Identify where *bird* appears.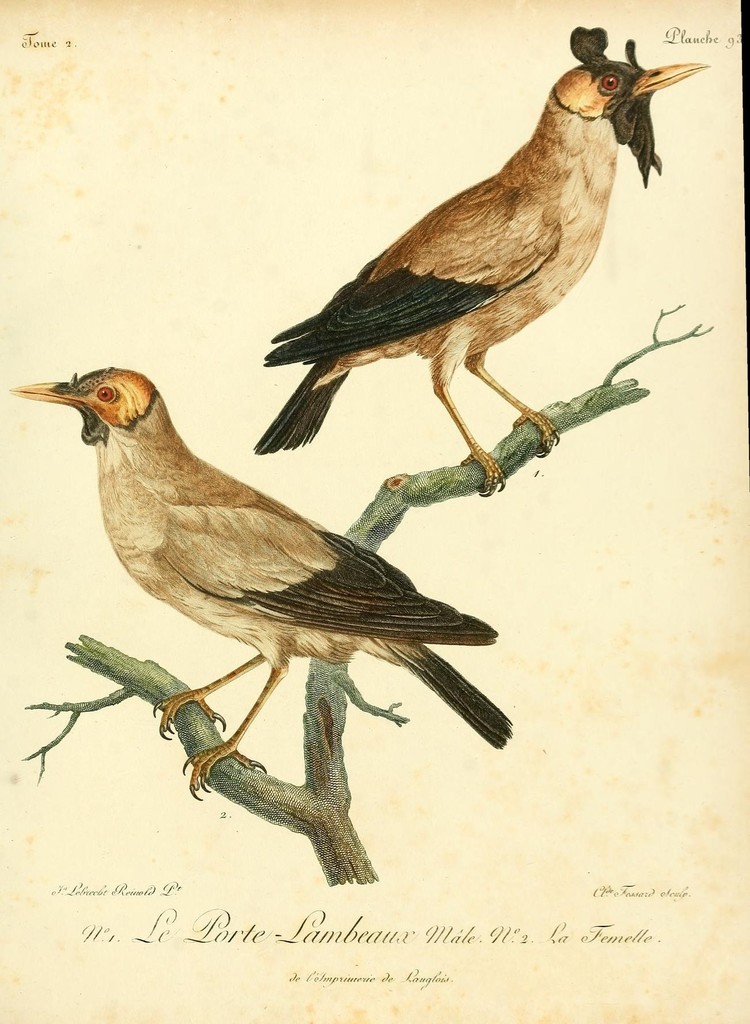
Appears at 225:56:690:474.
